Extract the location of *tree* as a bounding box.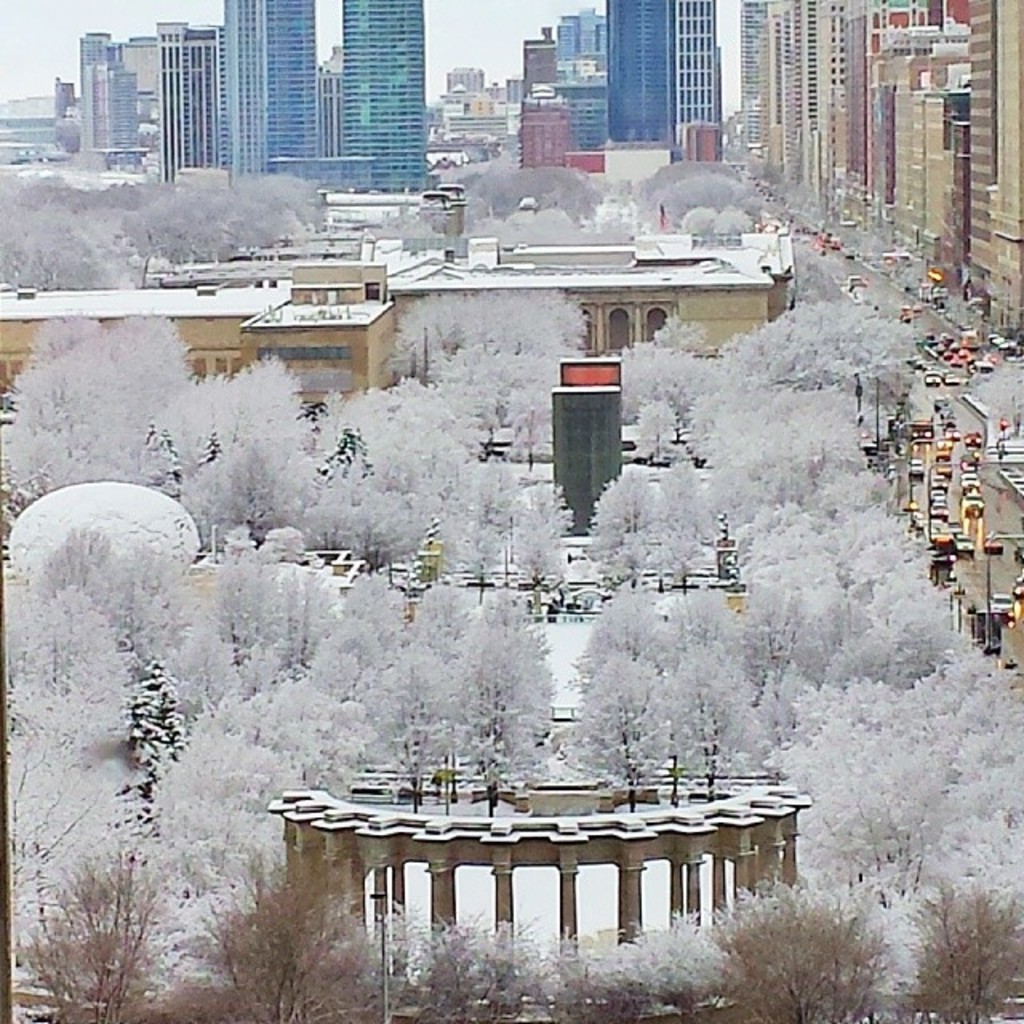
(left=907, top=894, right=1021, bottom=1022).
